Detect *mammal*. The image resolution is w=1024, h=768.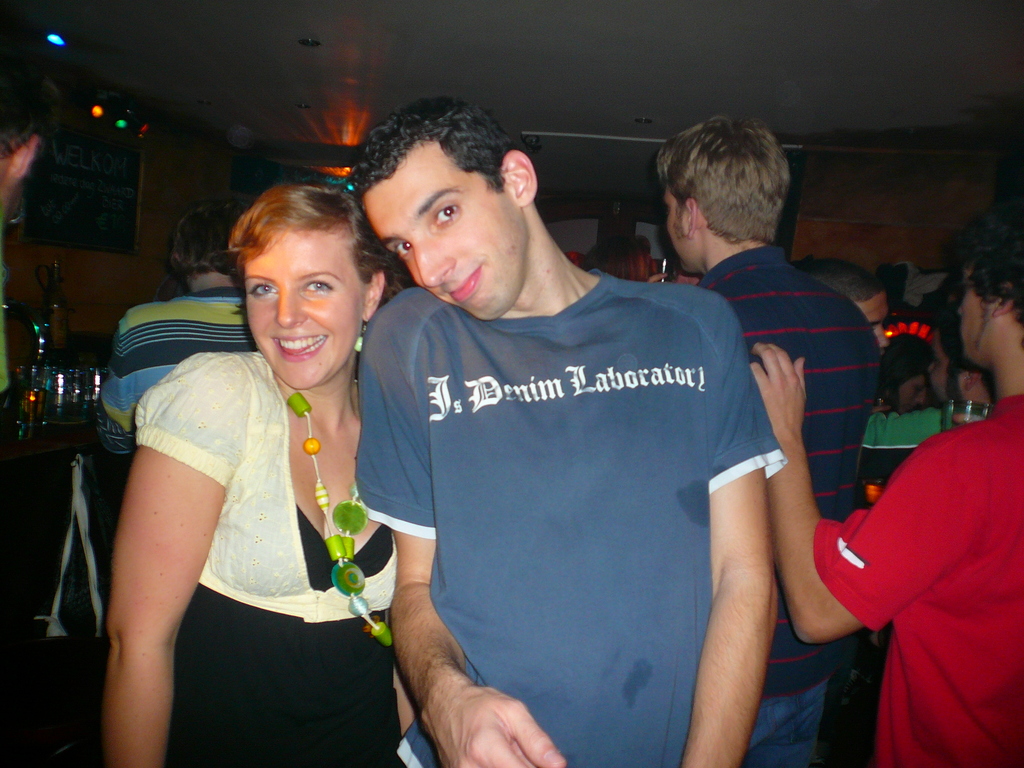
{"left": 0, "top": 65, "right": 67, "bottom": 393}.
